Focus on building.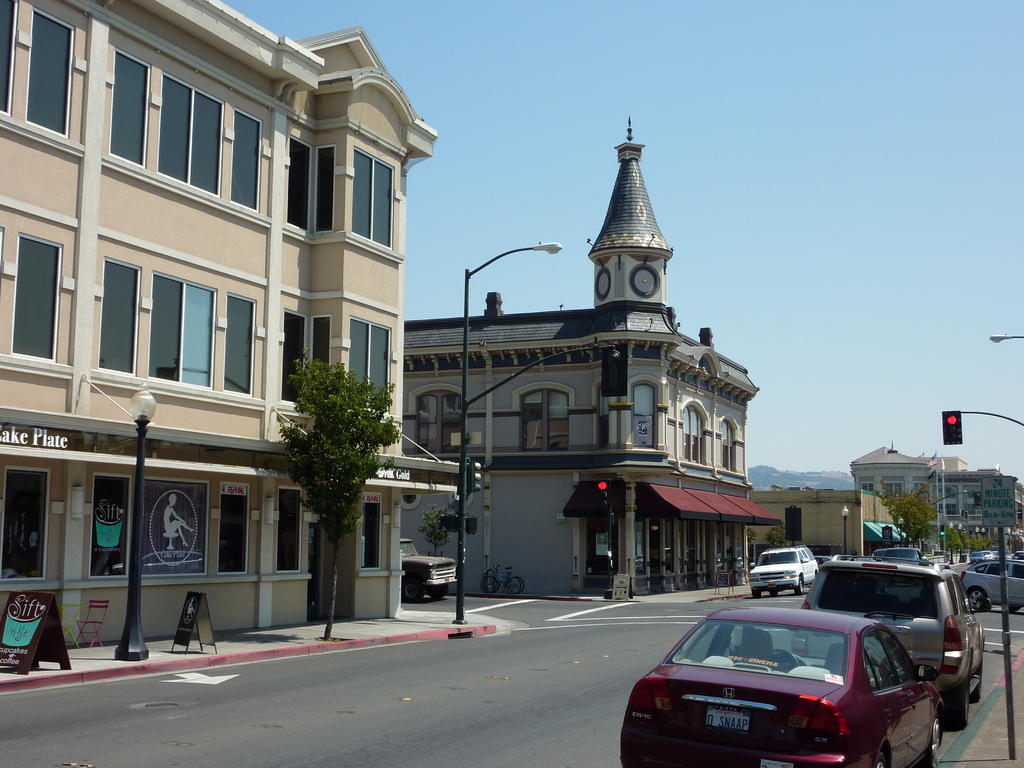
Focused at [left=747, top=486, right=916, bottom=563].
